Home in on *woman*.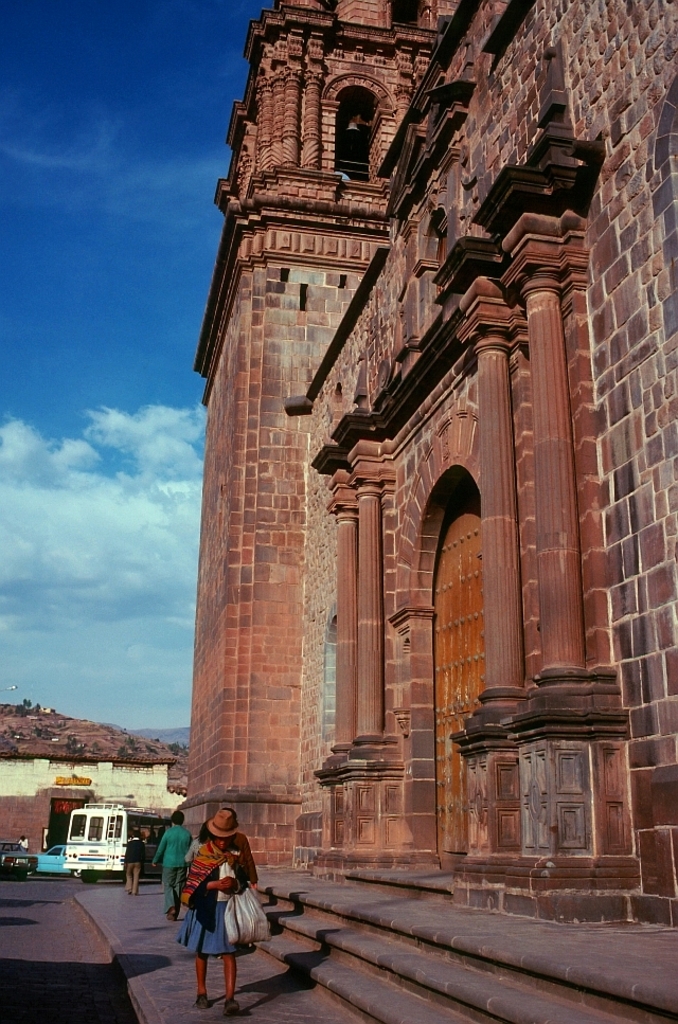
Homed in at BBox(175, 800, 269, 990).
